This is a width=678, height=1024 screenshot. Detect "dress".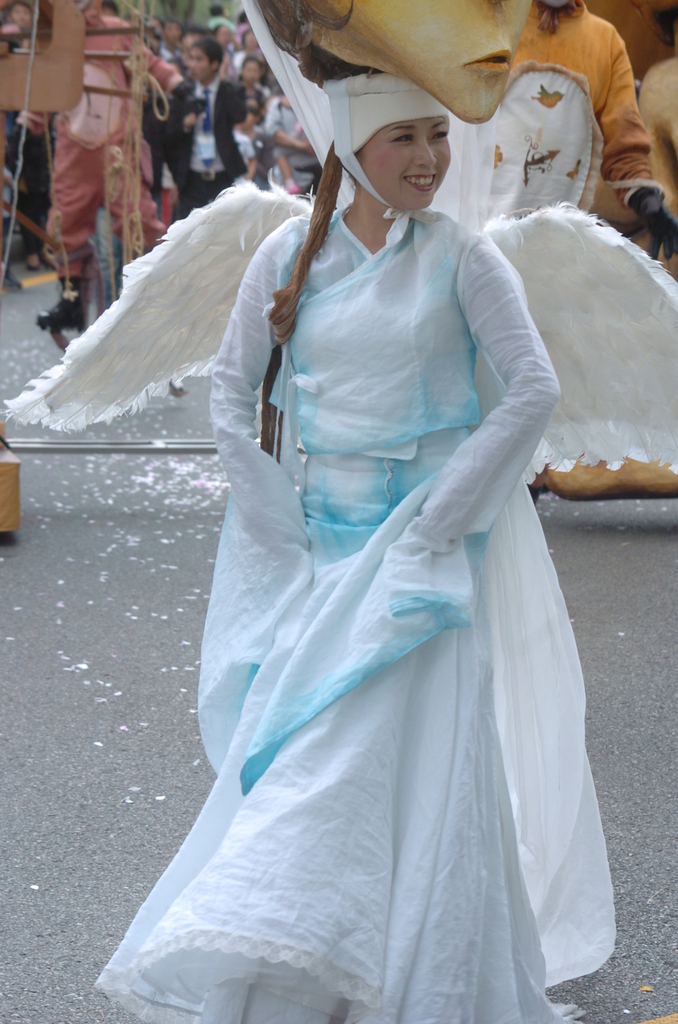
[92,204,615,1023].
